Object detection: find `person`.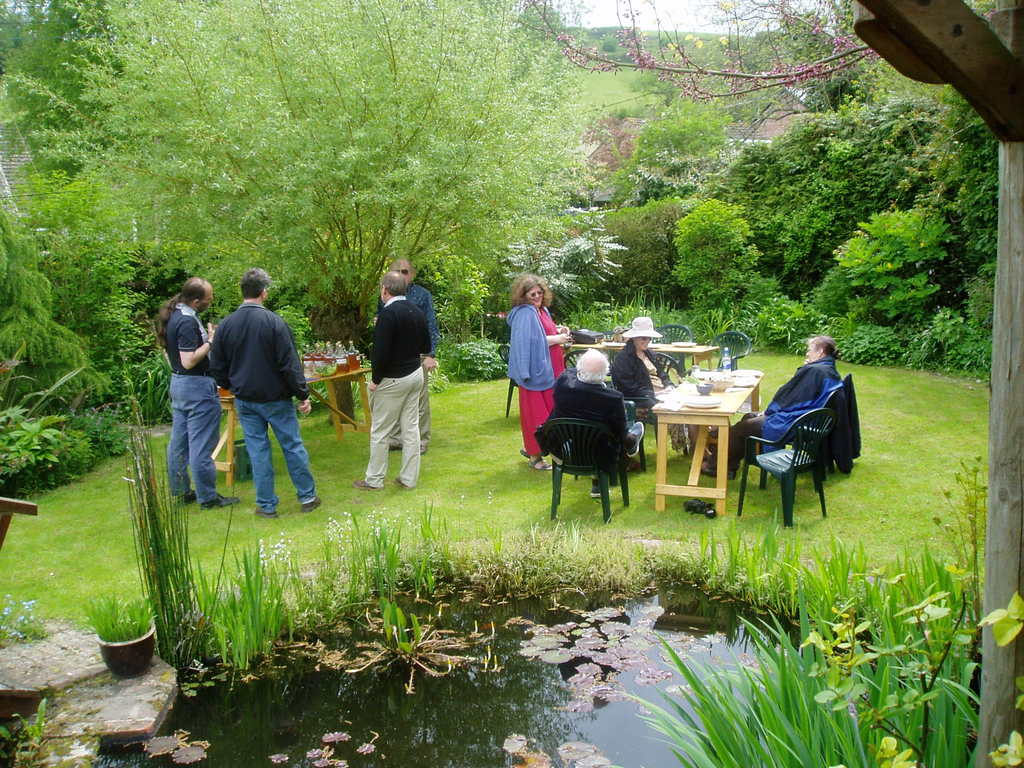
box=[208, 268, 324, 522].
